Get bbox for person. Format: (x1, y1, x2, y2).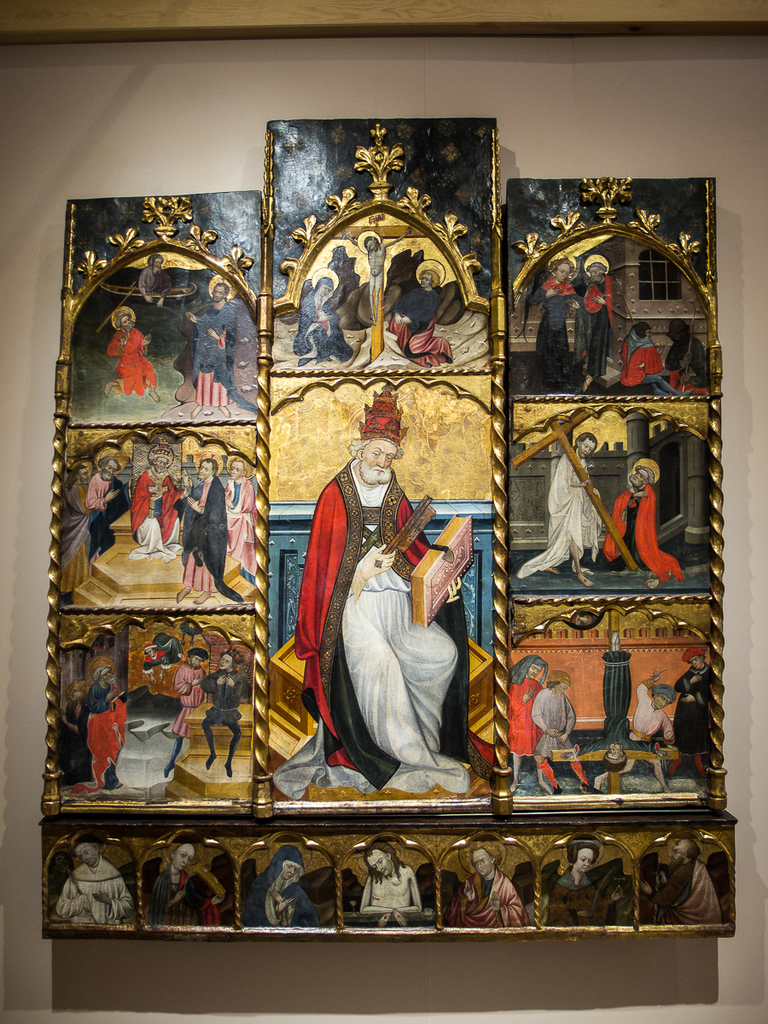
(573, 248, 620, 393).
